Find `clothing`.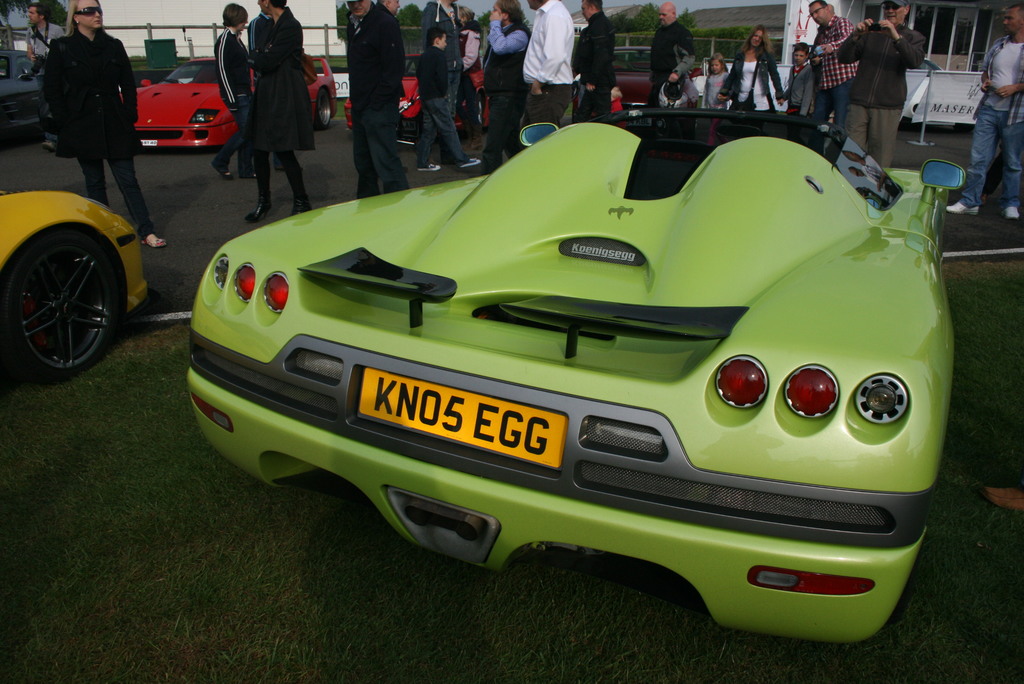
[247,11,275,76].
